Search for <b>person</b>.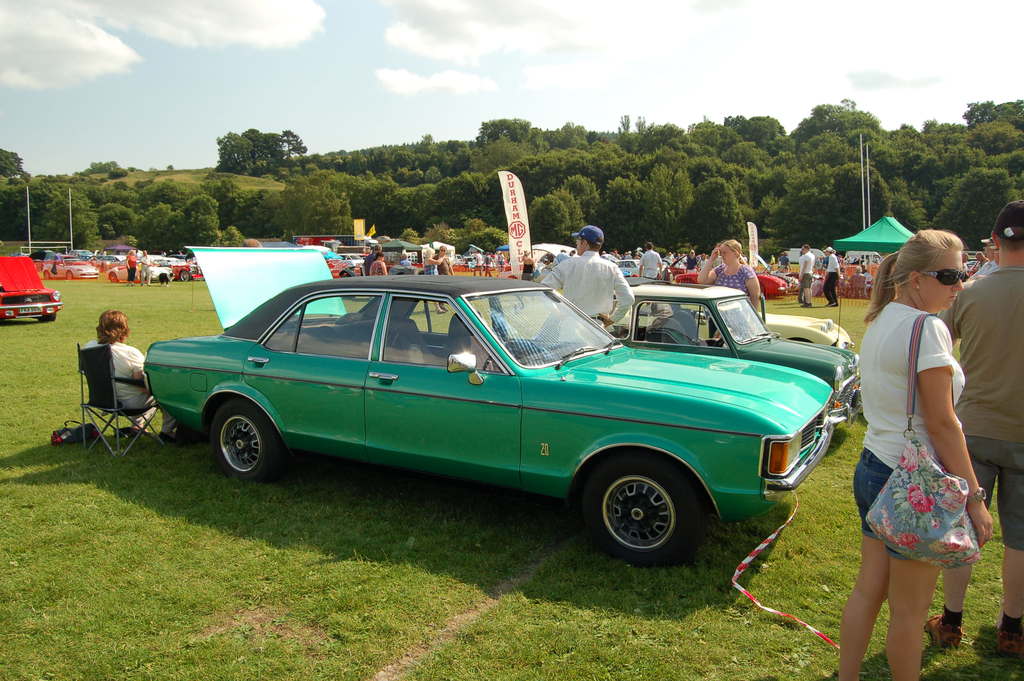
Found at x1=698, y1=235, x2=759, y2=336.
